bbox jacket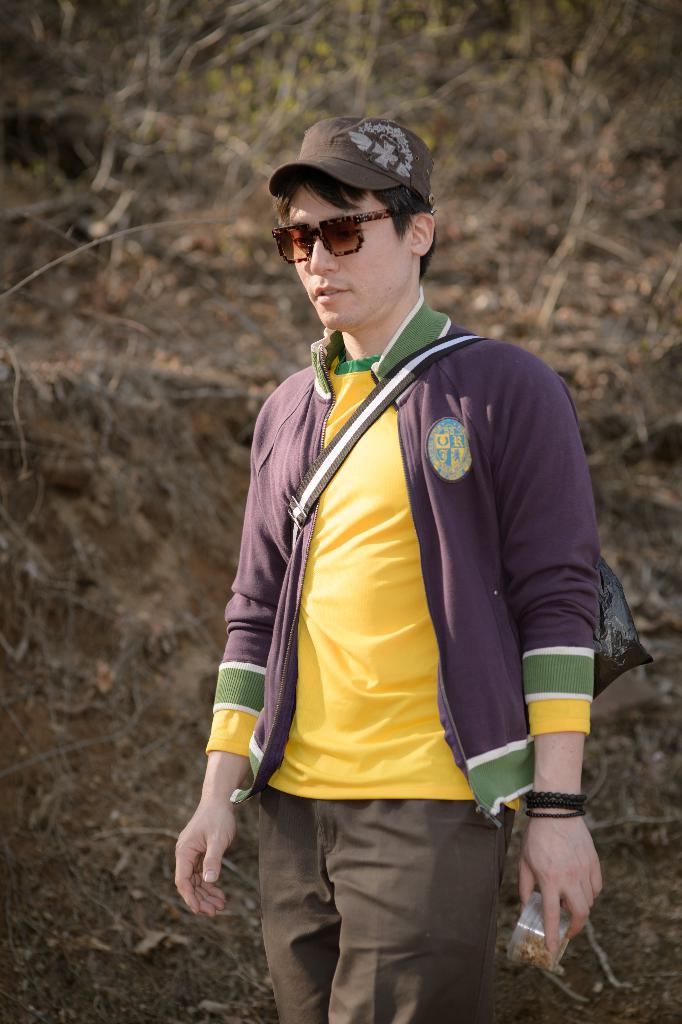
{"left": 203, "top": 328, "right": 617, "bottom": 870}
